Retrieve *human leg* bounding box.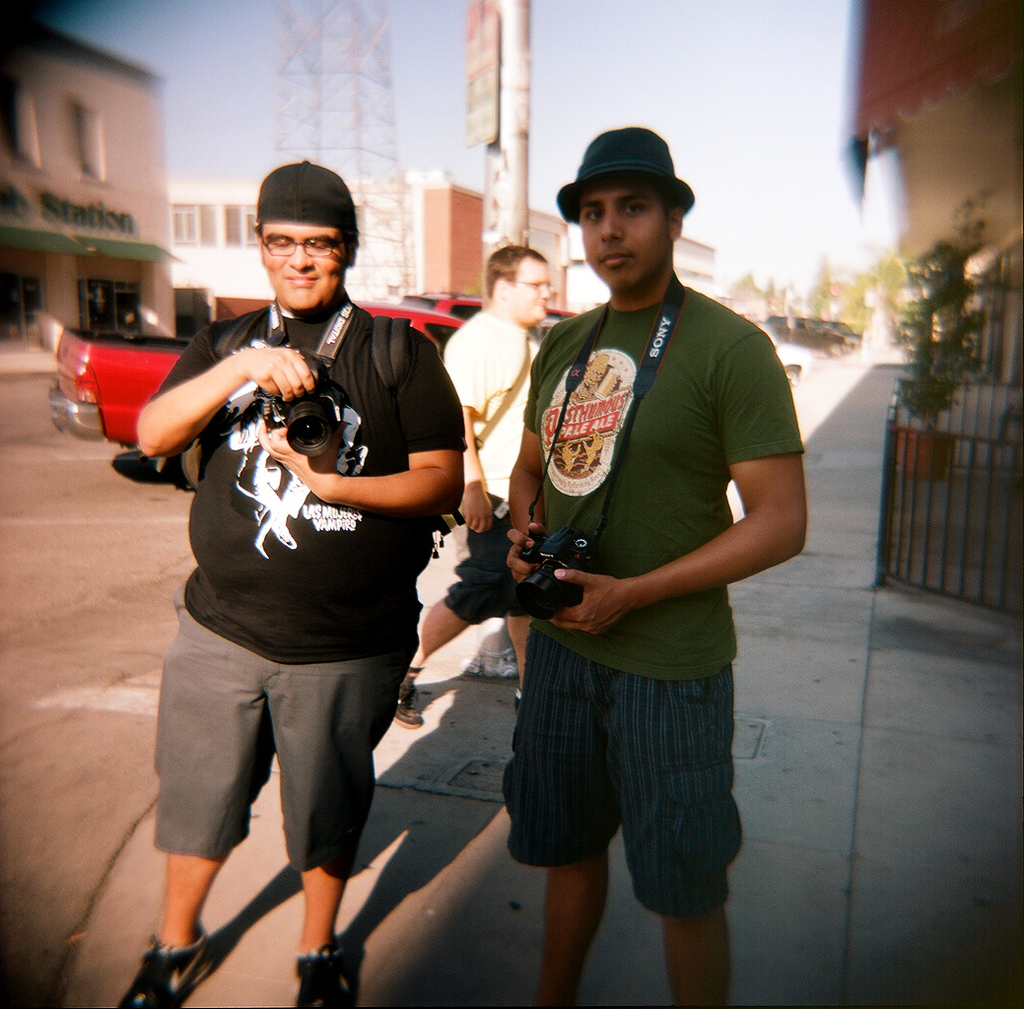
Bounding box: box(114, 848, 225, 1008).
